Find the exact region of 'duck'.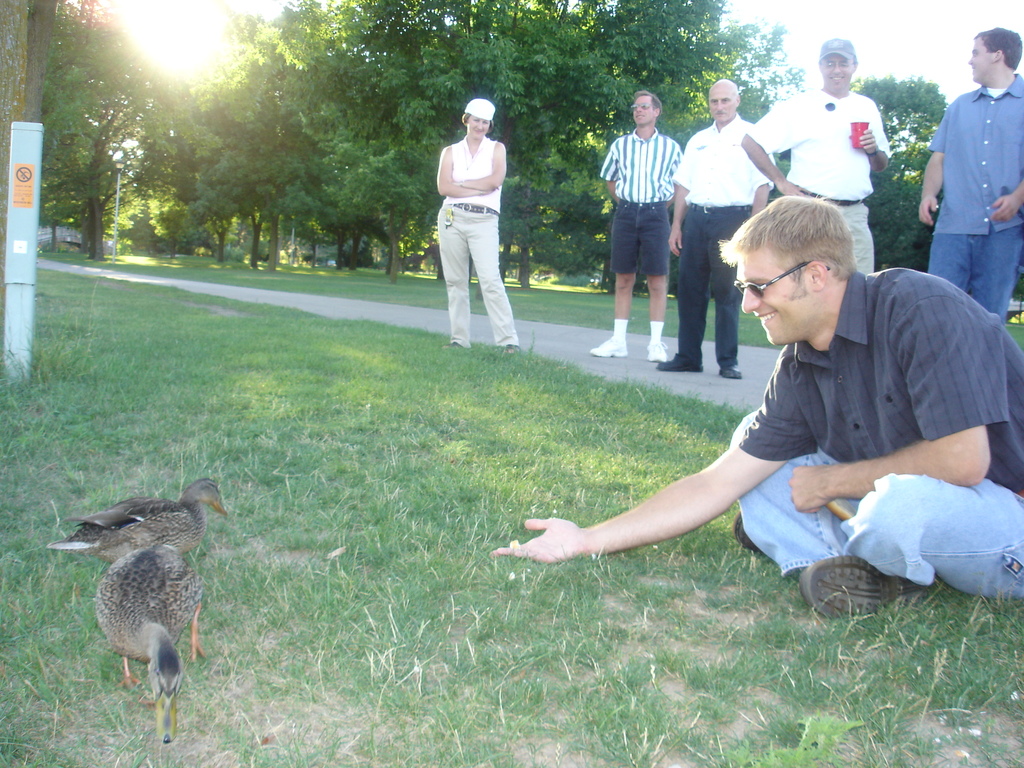
Exact region: bbox(70, 475, 212, 726).
